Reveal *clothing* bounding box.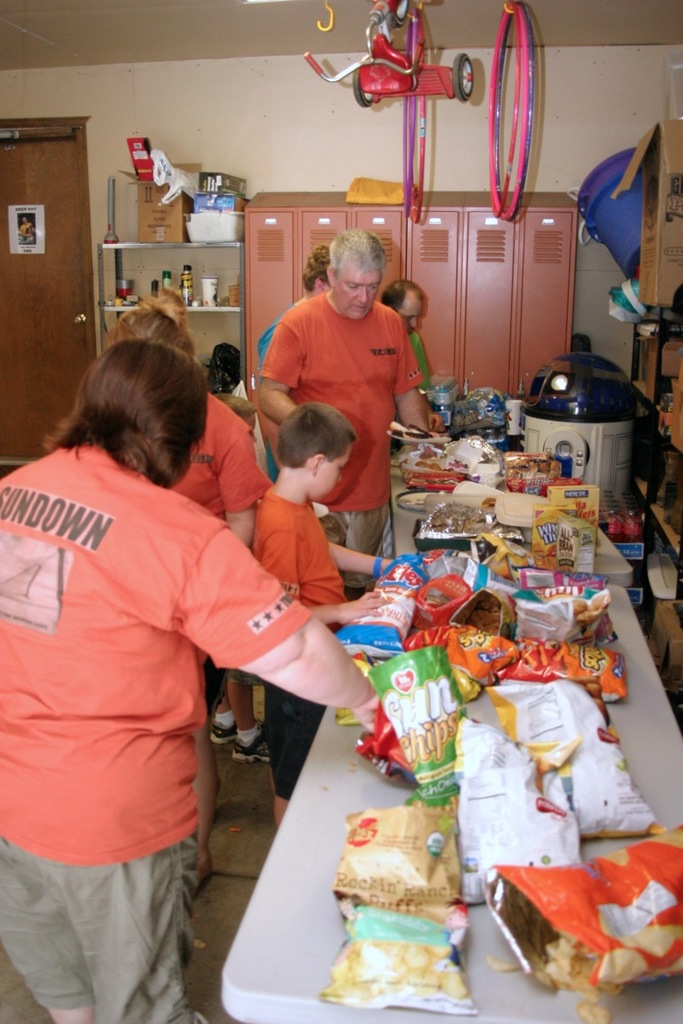
Revealed: [left=163, top=382, right=267, bottom=552].
